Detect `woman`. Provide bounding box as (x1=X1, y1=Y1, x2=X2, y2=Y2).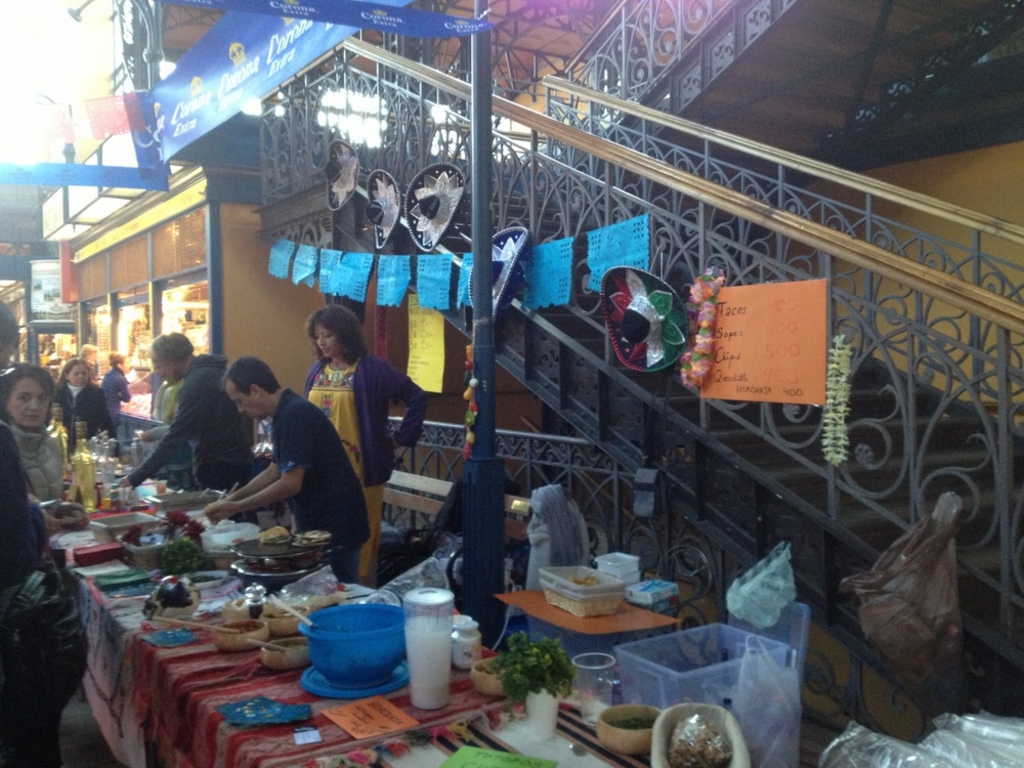
(x1=49, y1=351, x2=122, y2=459).
